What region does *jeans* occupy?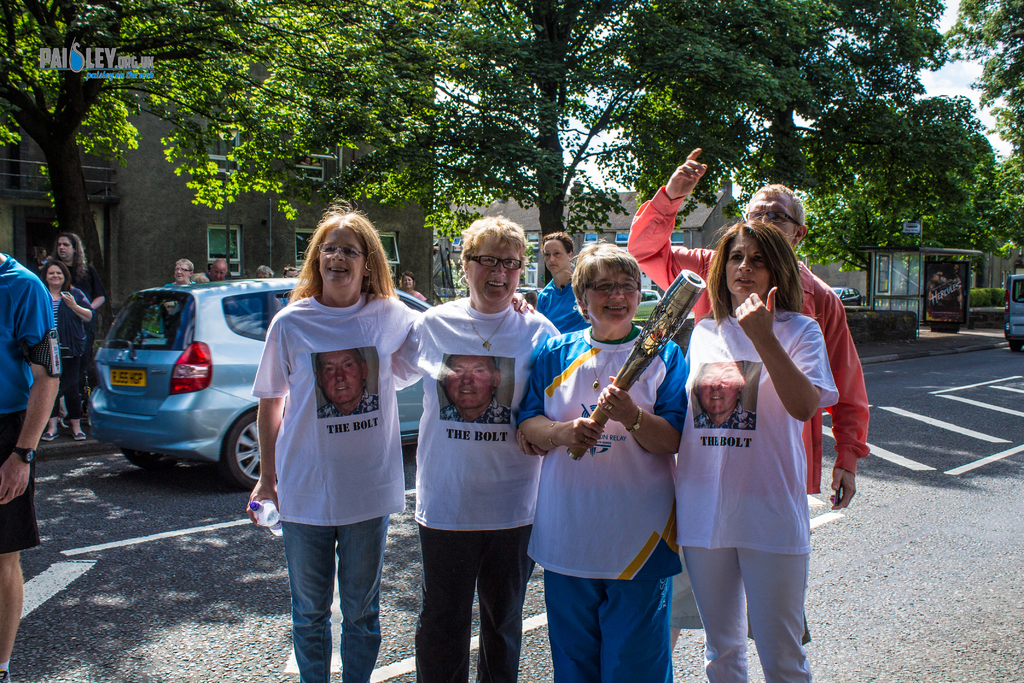
l=414, t=526, r=535, b=682.
